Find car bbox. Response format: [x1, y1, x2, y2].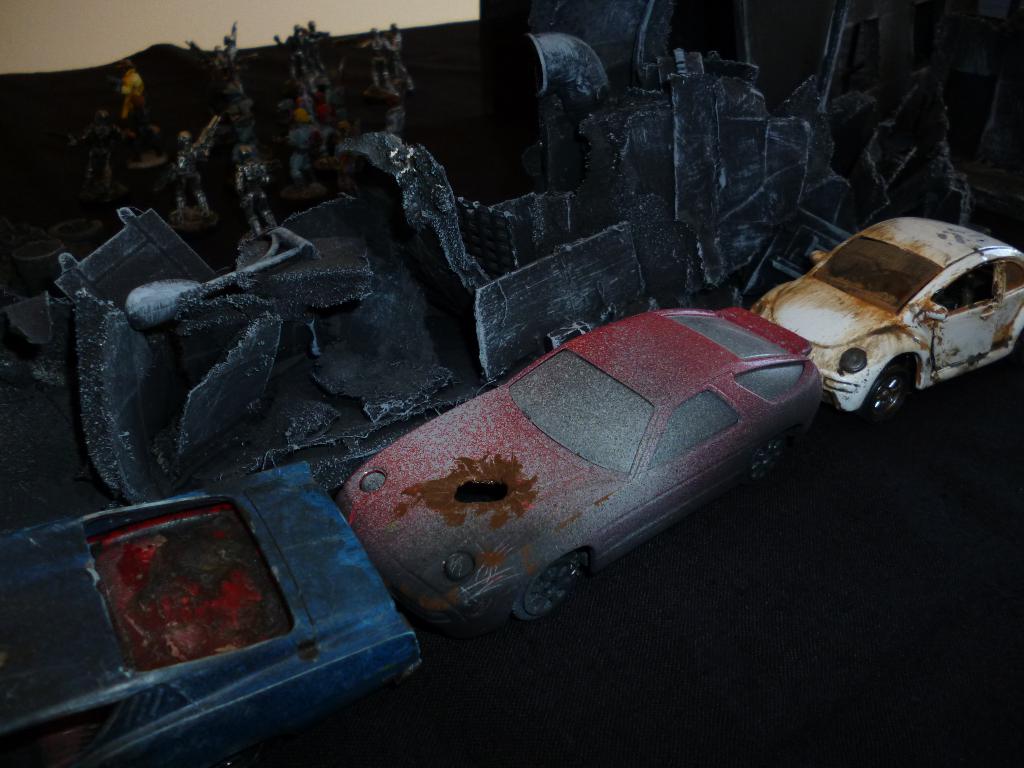
[341, 310, 826, 636].
